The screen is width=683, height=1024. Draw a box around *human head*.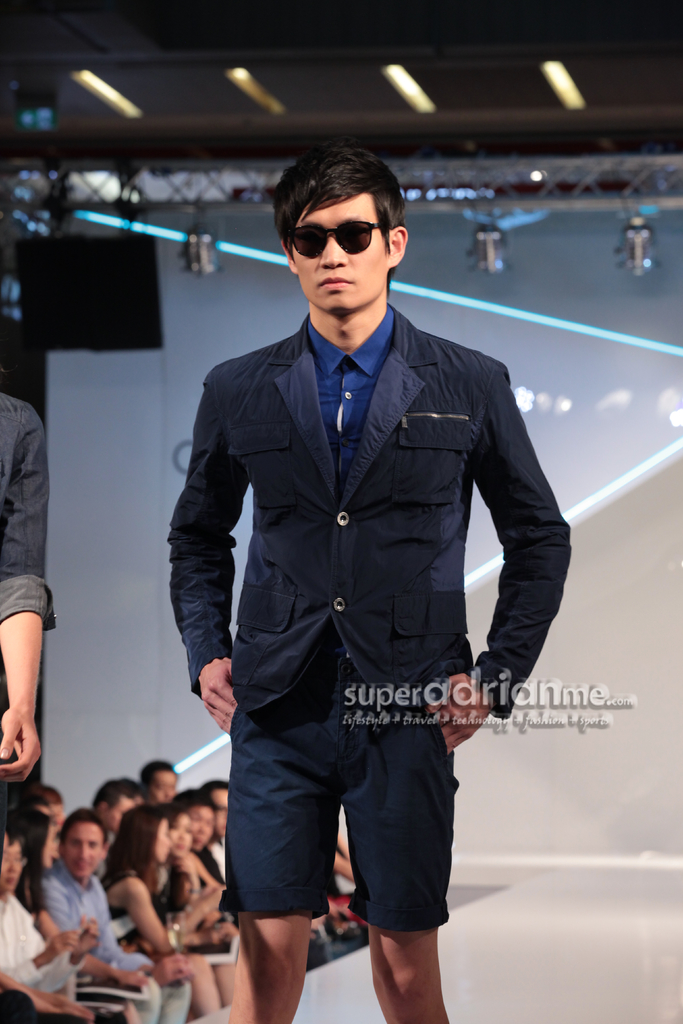
bbox(176, 787, 215, 851).
